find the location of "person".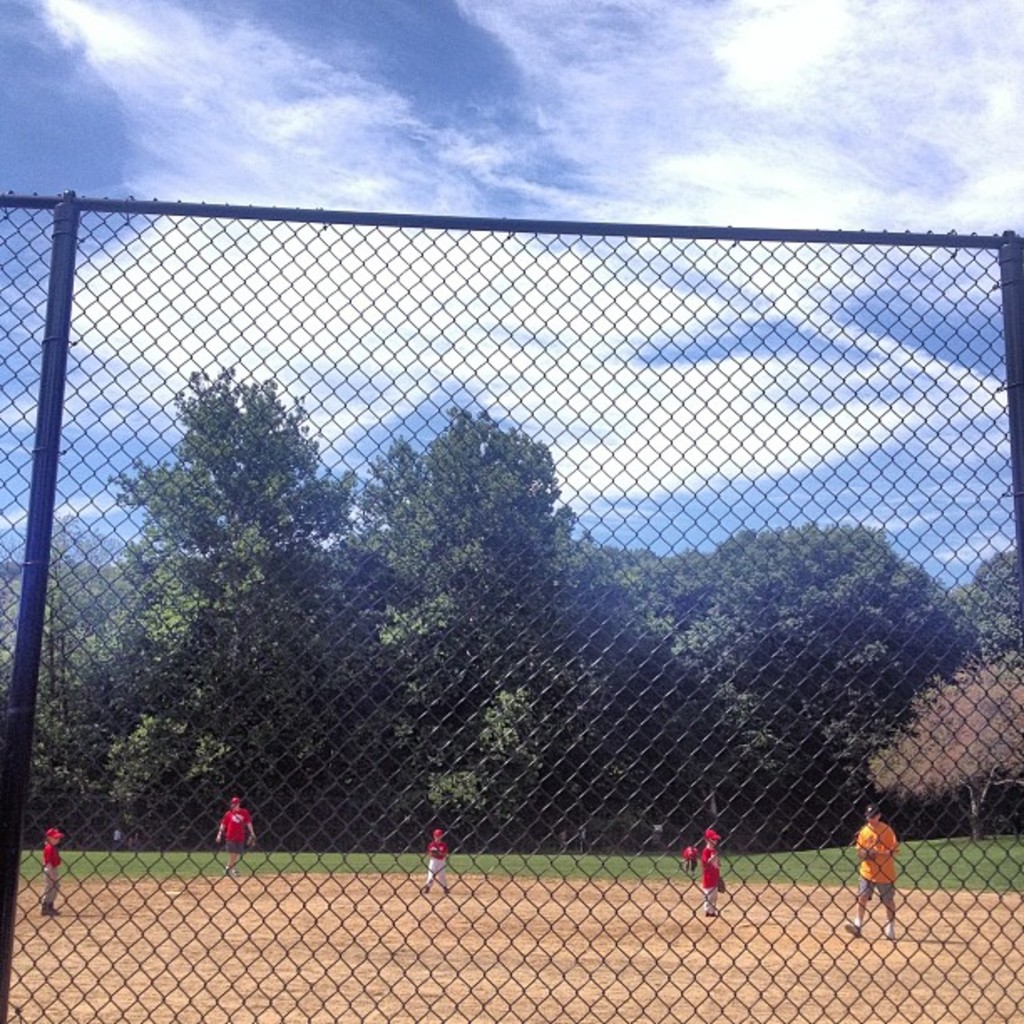
Location: region(38, 827, 69, 914).
